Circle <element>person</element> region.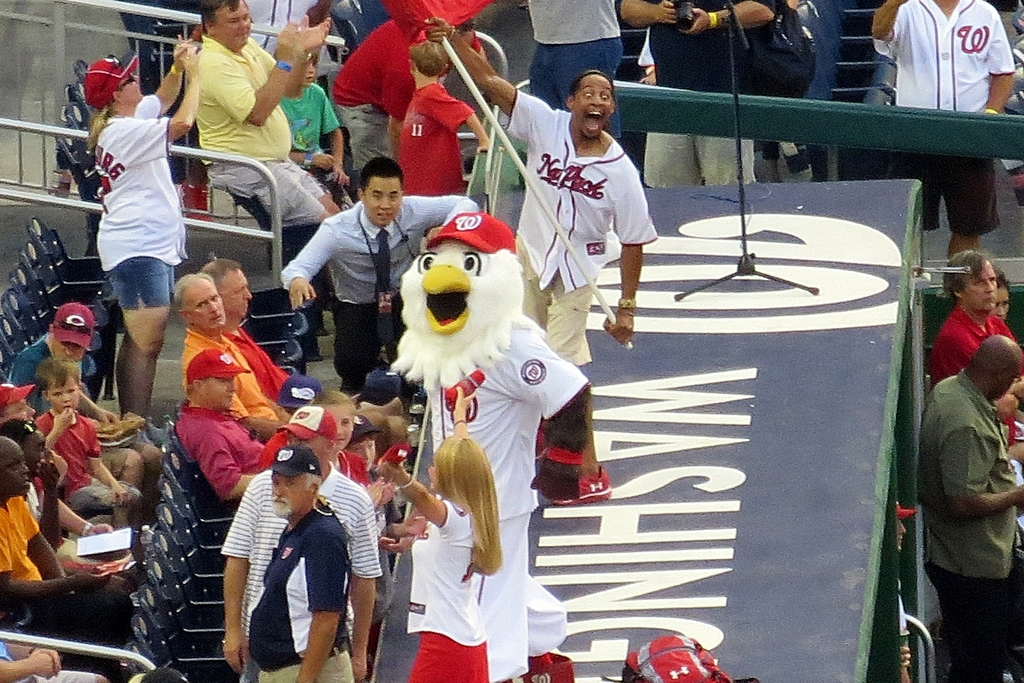
Region: [left=278, top=156, right=479, bottom=391].
